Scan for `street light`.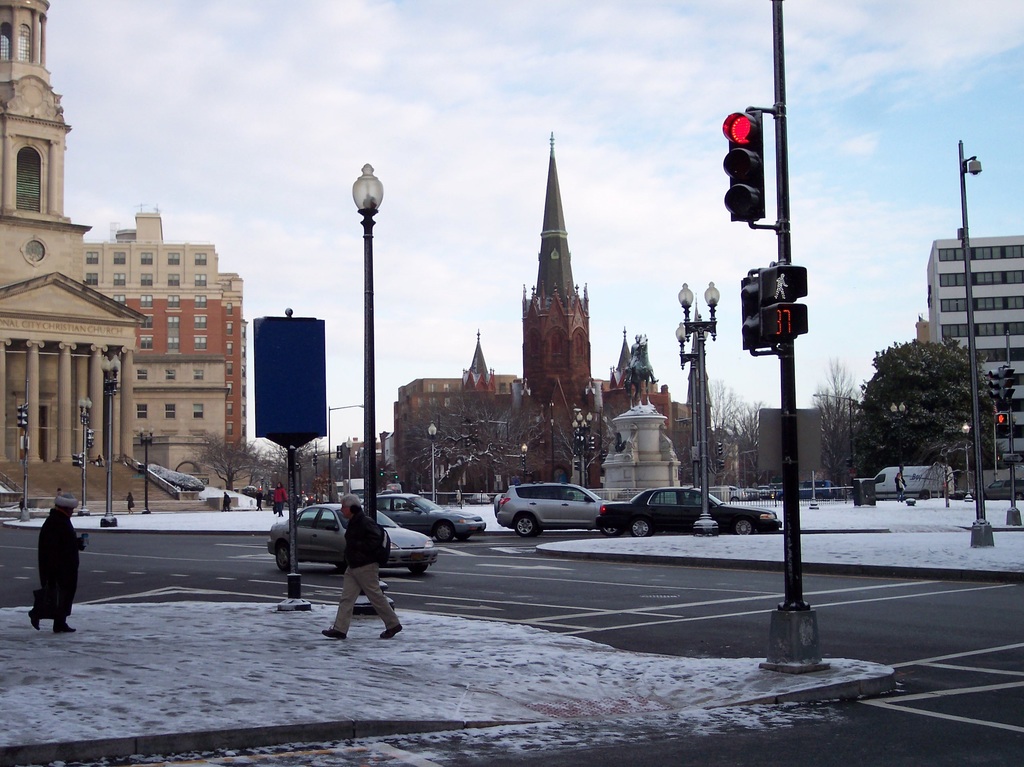
Scan result: (348,161,383,524).
